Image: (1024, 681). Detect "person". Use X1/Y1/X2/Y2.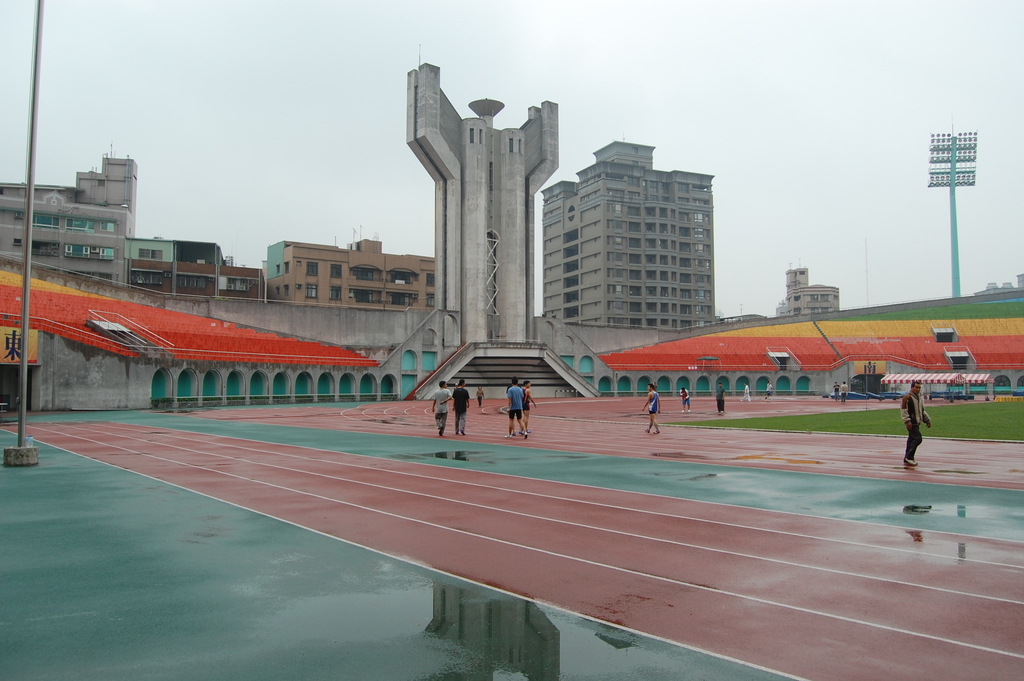
744/382/753/403.
